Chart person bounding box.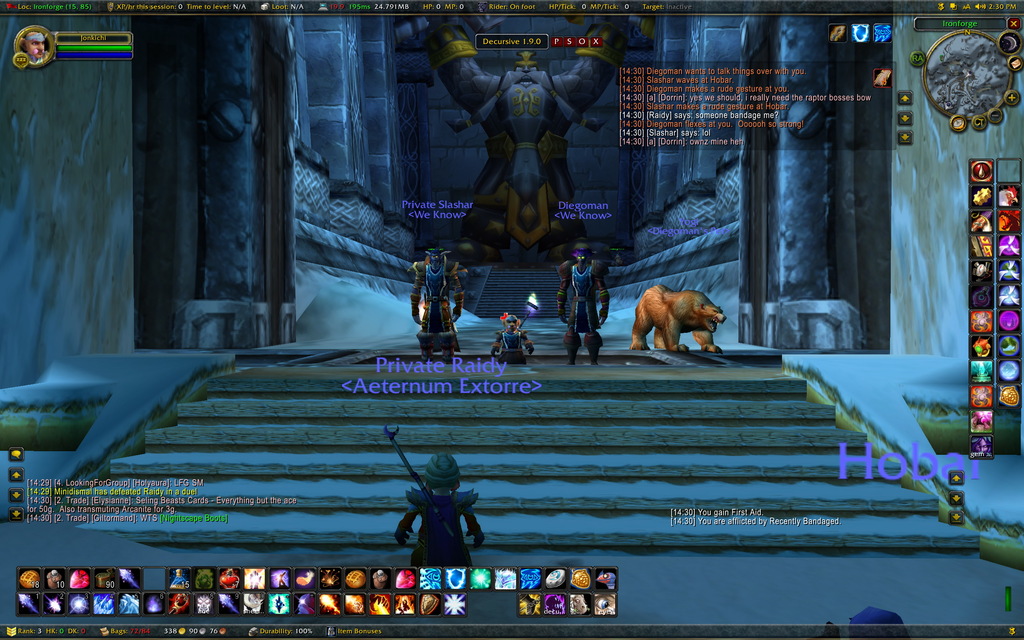
Charted: region(408, 243, 468, 364).
